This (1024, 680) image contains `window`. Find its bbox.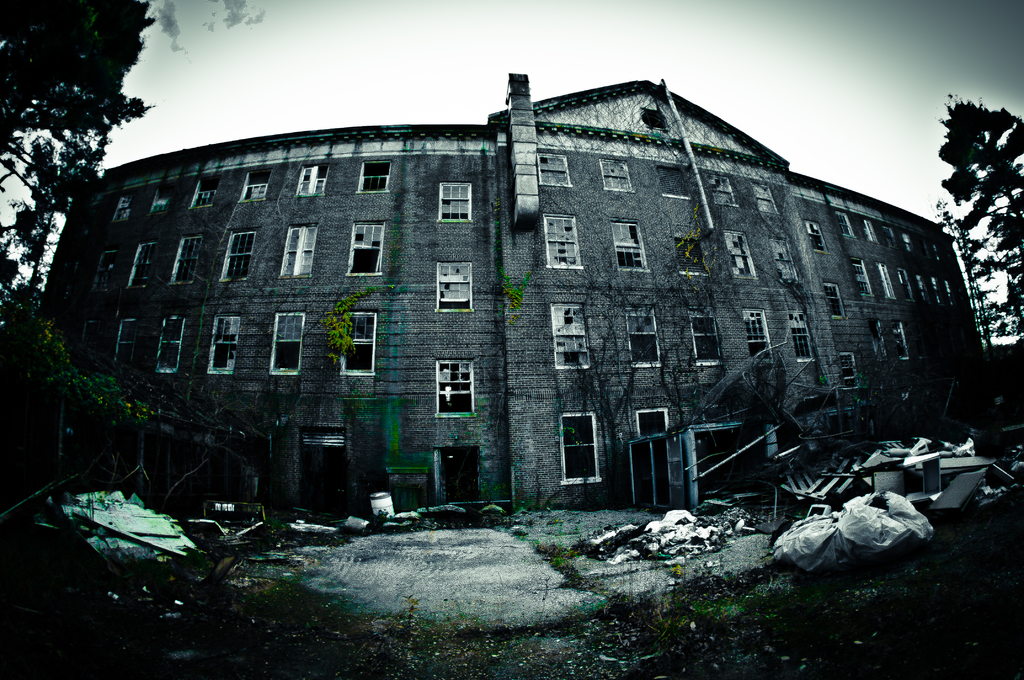
bbox=[914, 275, 927, 298].
